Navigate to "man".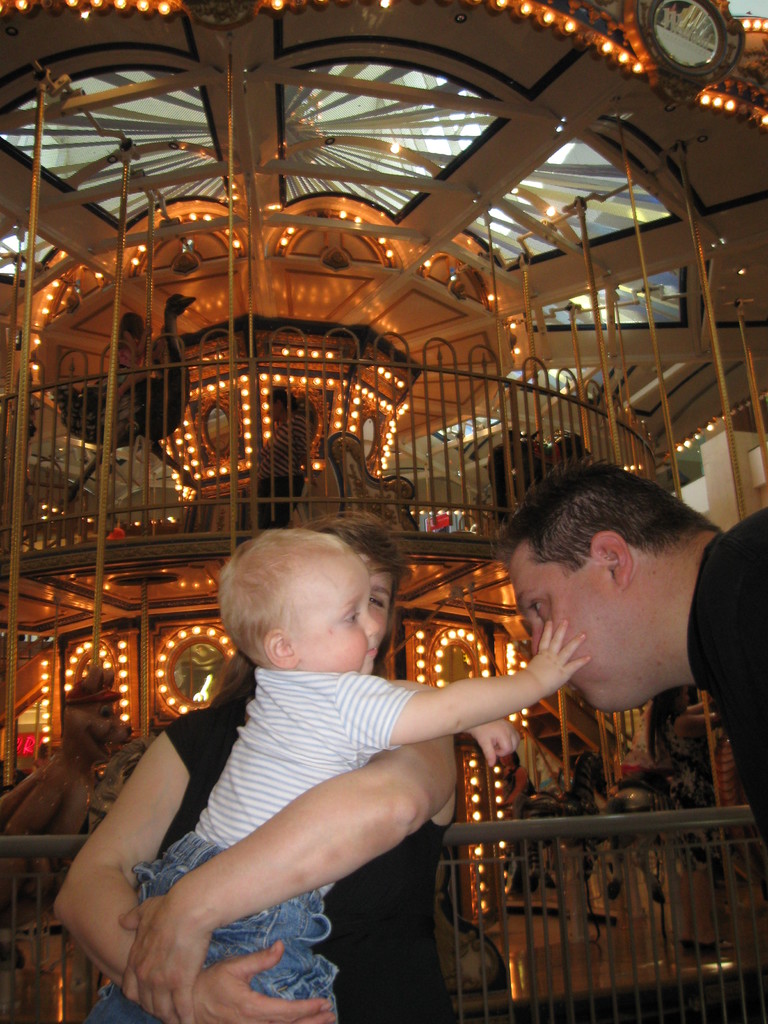
Navigation target: 493,459,767,842.
